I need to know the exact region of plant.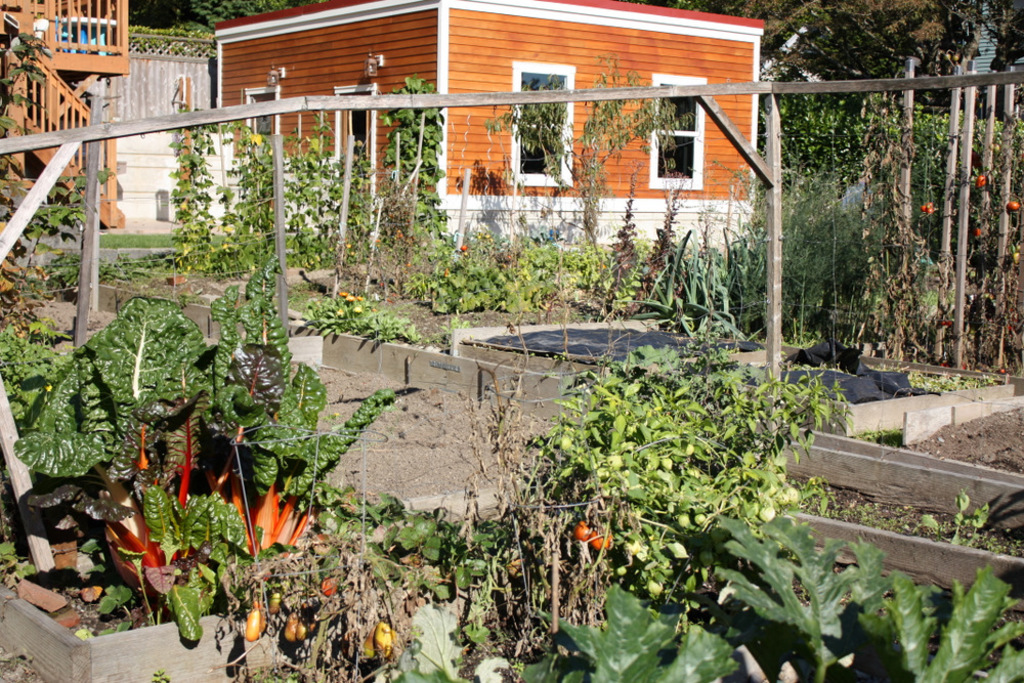
Region: 497/295/863/608.
